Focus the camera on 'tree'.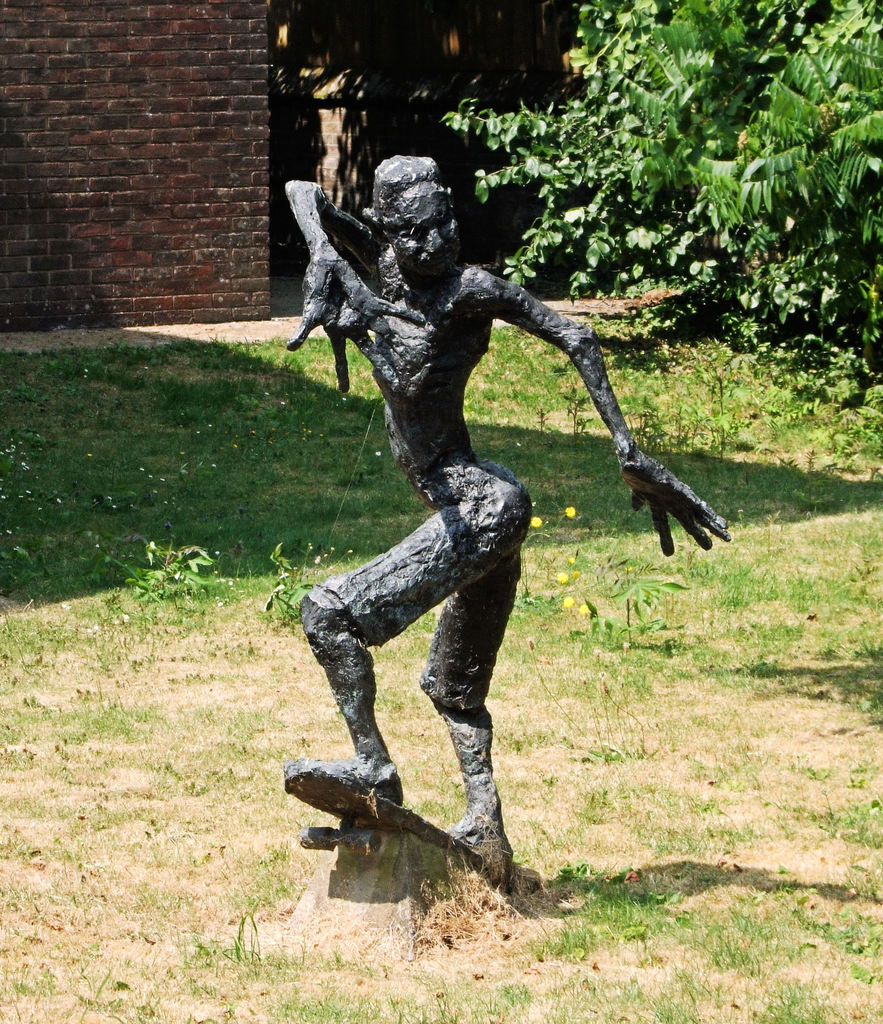
Focus region: bbox=(430, 0, 880, 386).
